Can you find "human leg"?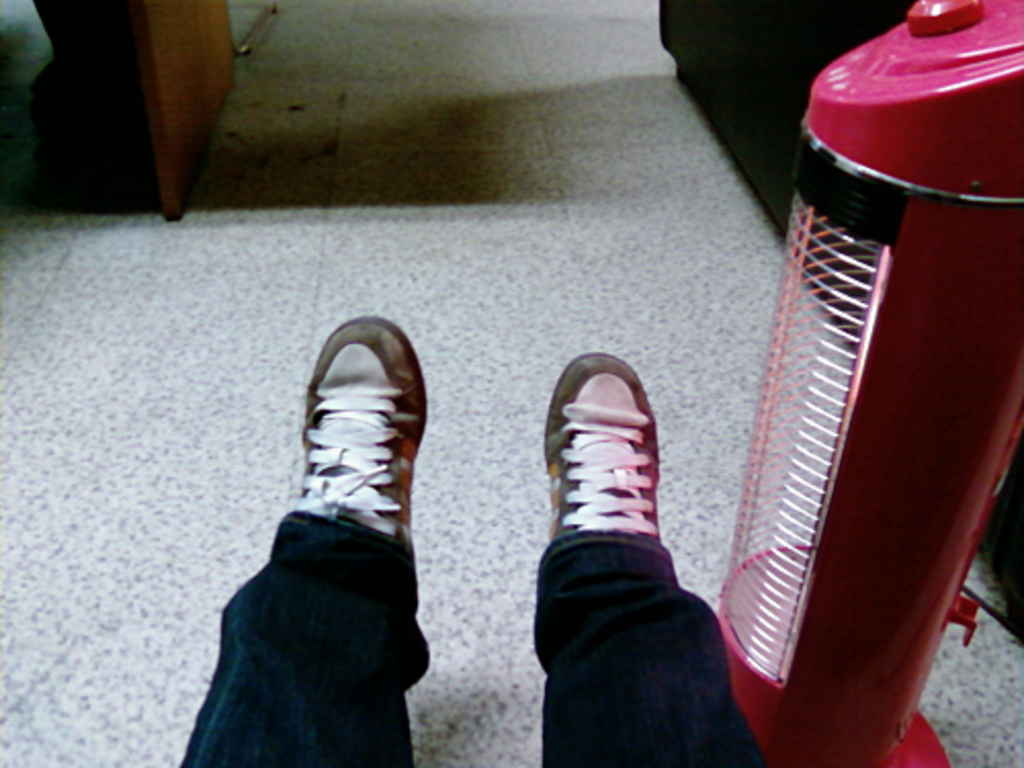
Yes, bounding box: box=[176, 317, 430, 766].
